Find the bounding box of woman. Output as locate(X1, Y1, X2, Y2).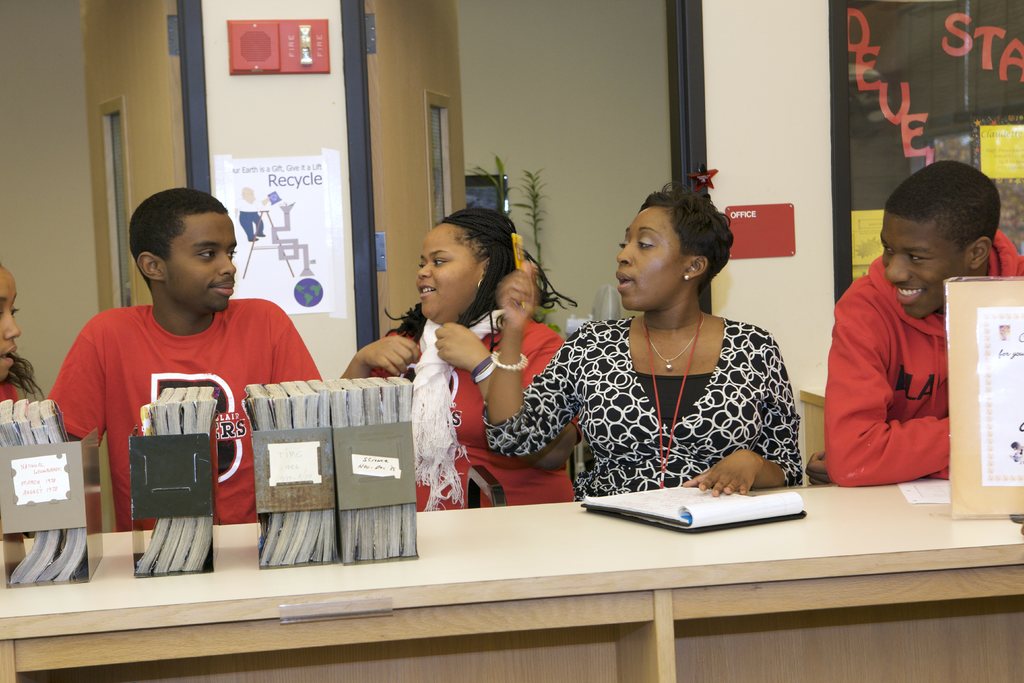
locate(339, 209, 582, 518).
